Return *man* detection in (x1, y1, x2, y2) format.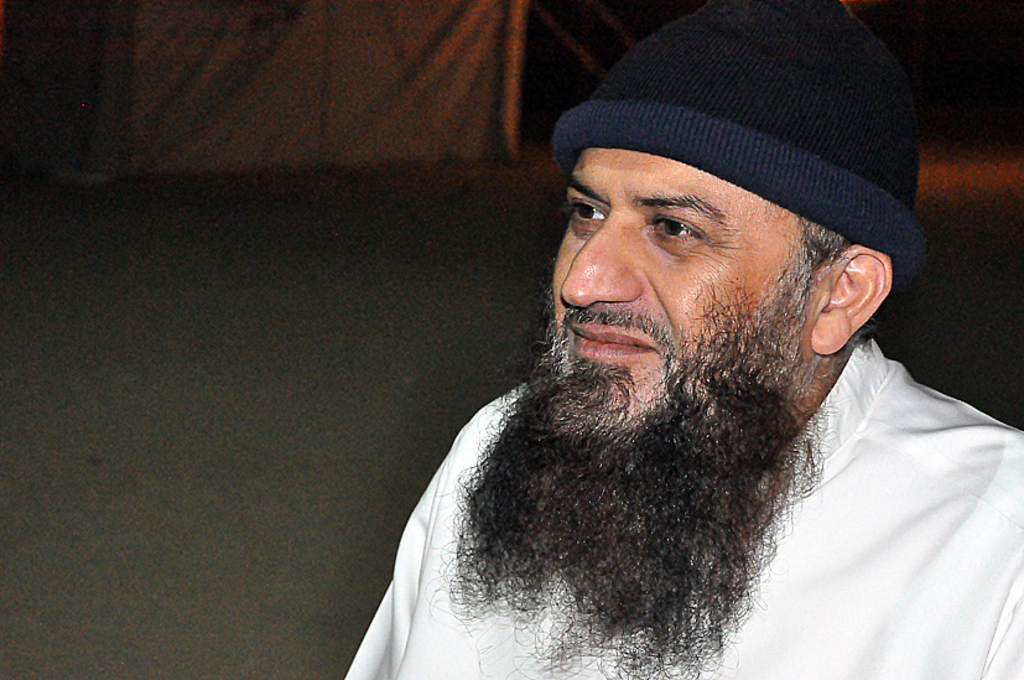
(347, 0, 1023, 679).
